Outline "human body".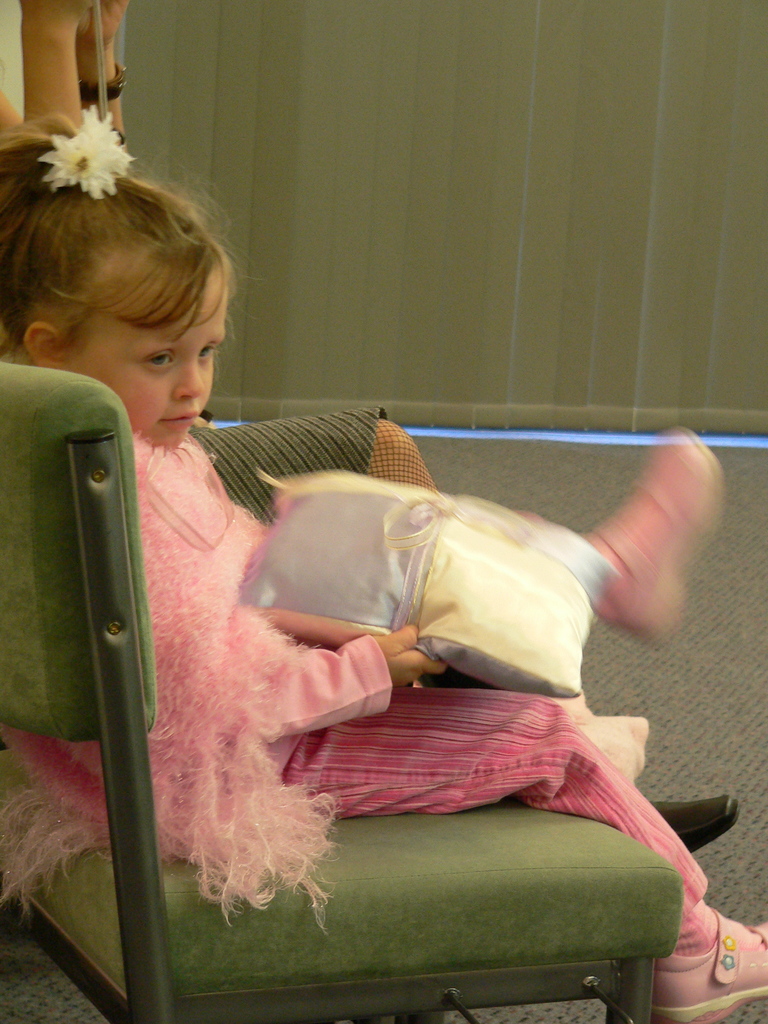
Outline: bbox(0, 123, 767, 1023).
